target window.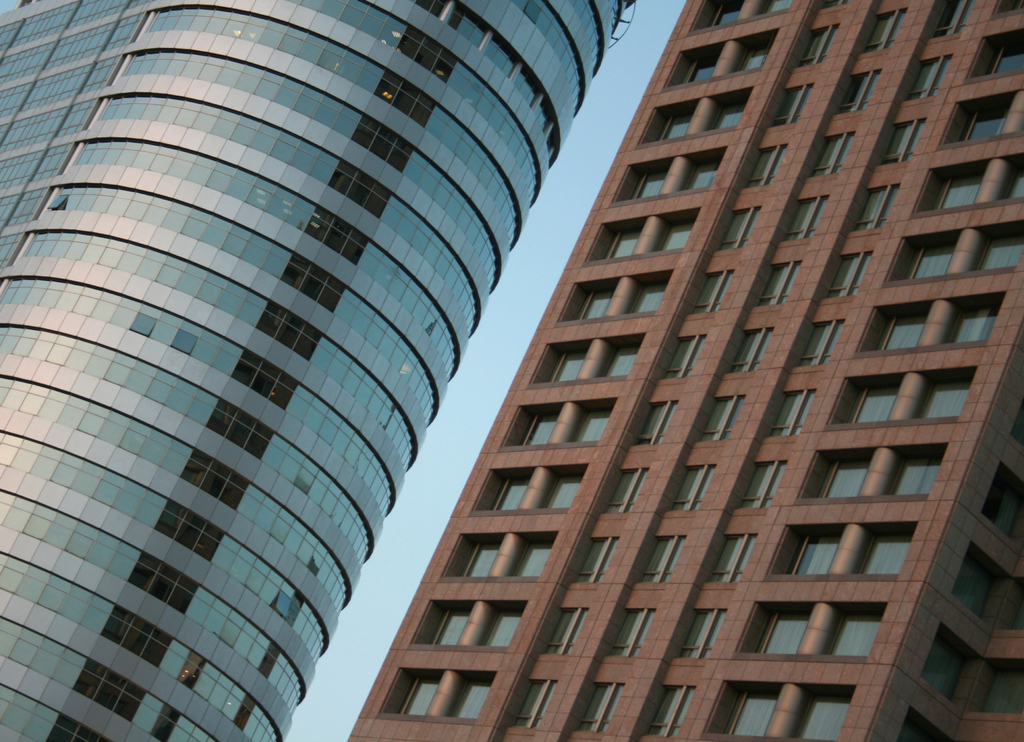
Target region: (633, 398, 678, 445).
